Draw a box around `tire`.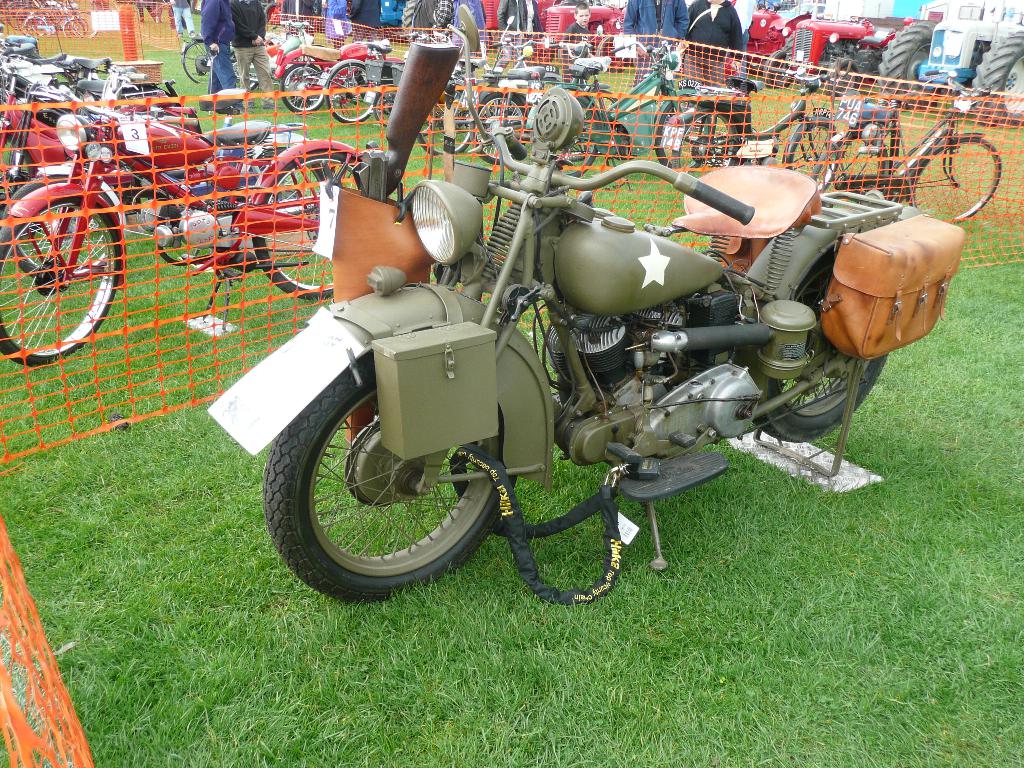
(x1=372, y1=90, x2=396, y2=127).
